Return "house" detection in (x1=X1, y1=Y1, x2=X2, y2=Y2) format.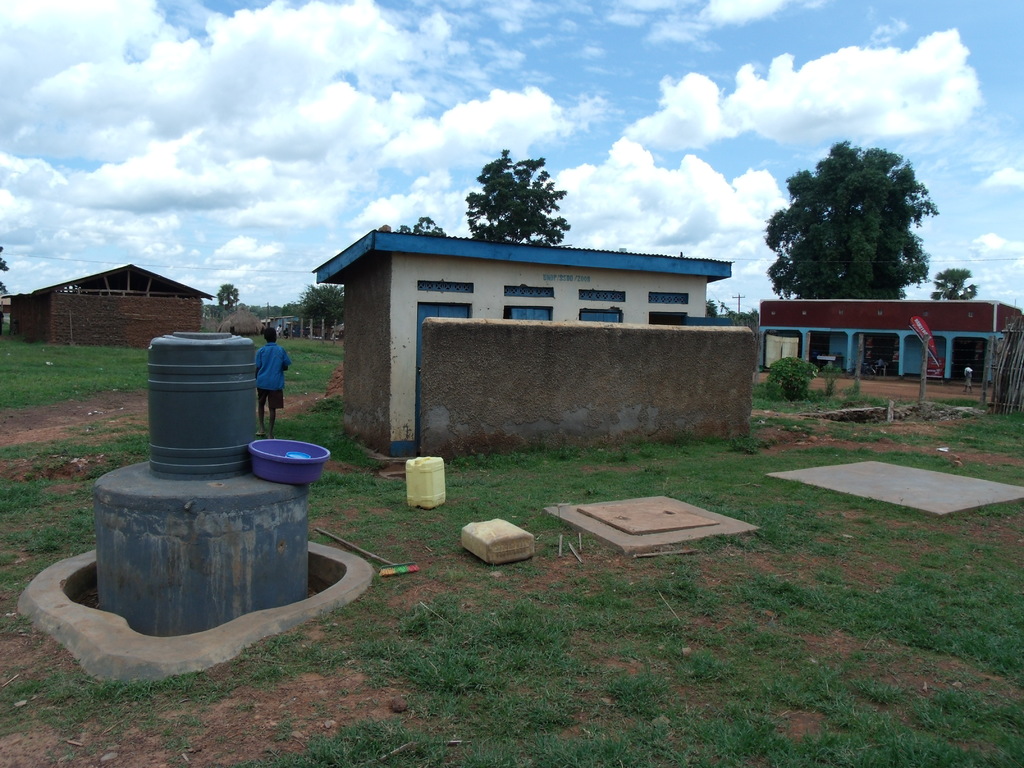
(x1=756, y1=291, x2=1023, y2=403).
